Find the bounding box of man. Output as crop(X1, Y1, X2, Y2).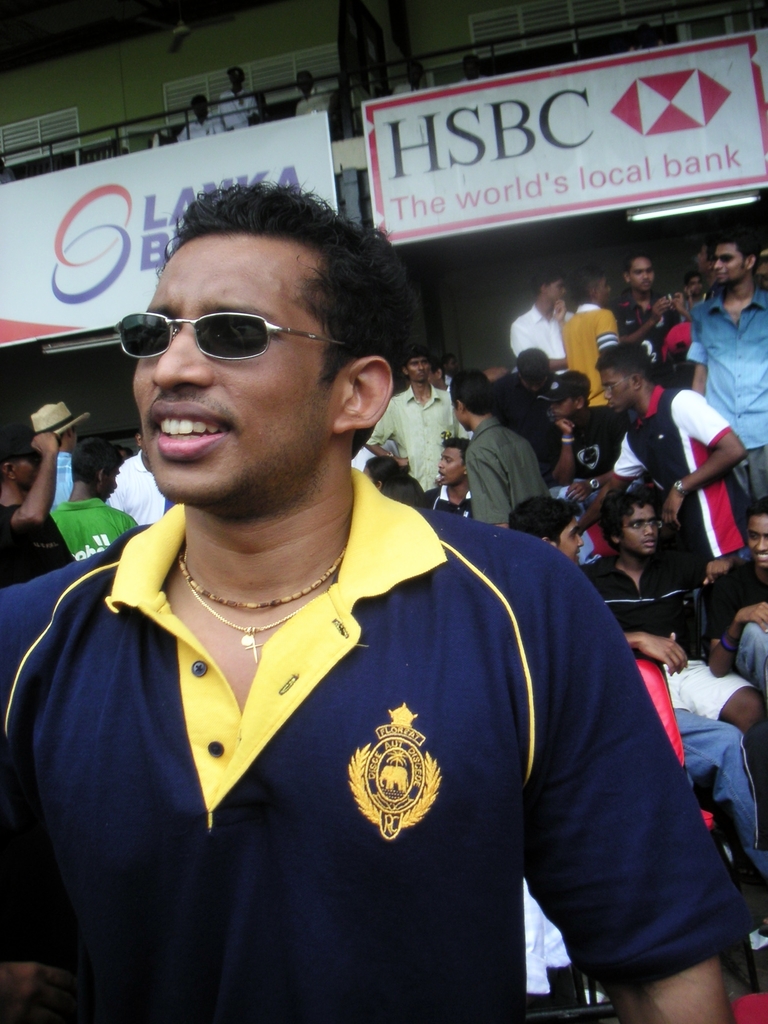
crop(685, 232, 767, 512).
